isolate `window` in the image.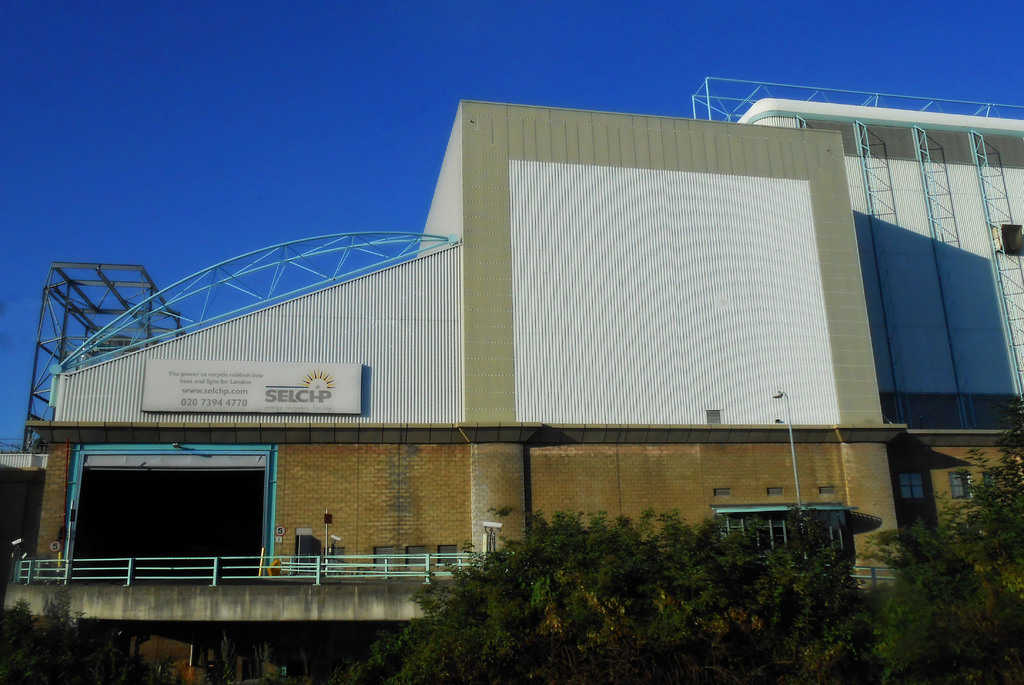
Isolated region: [left=951, top=470, right=968, bottom=500].
